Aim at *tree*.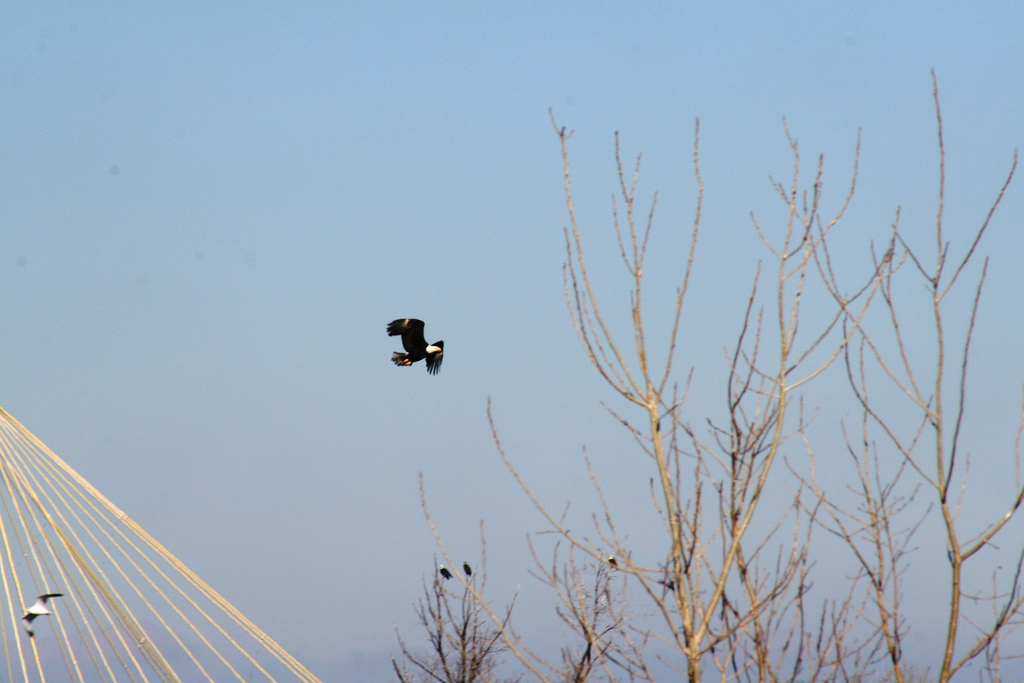
Aimed at box=[391, 69, 1023, 682].
